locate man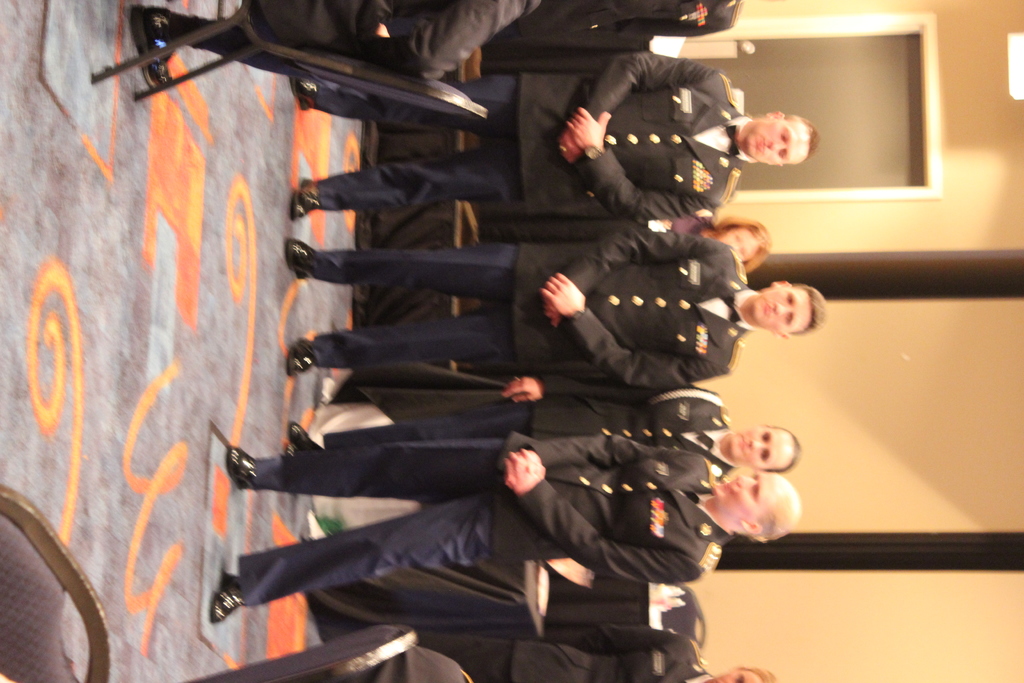
279, 56, 823, 222
